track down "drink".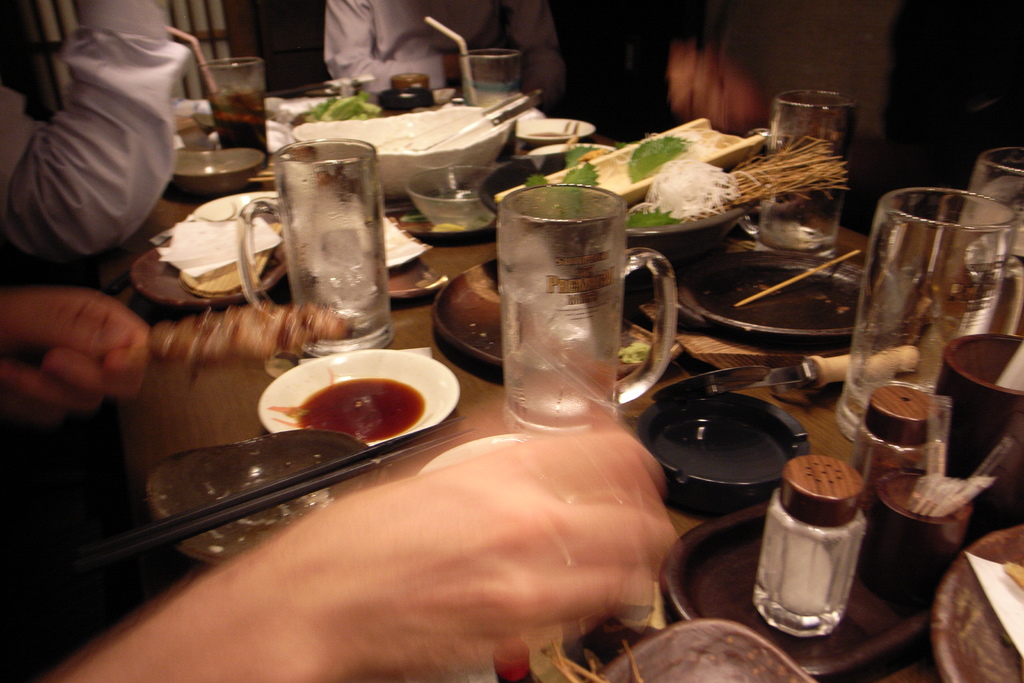
Tracked to 504/352/615/429.
